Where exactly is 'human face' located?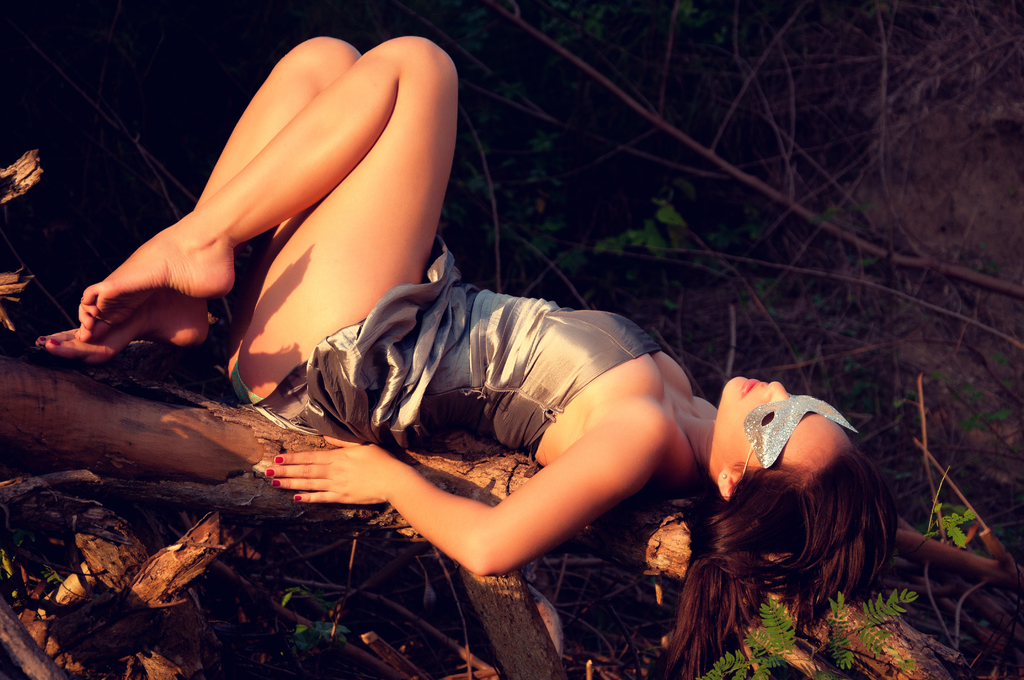
Its bounding box is (left=711, top=379, right=849, bottom=469).
